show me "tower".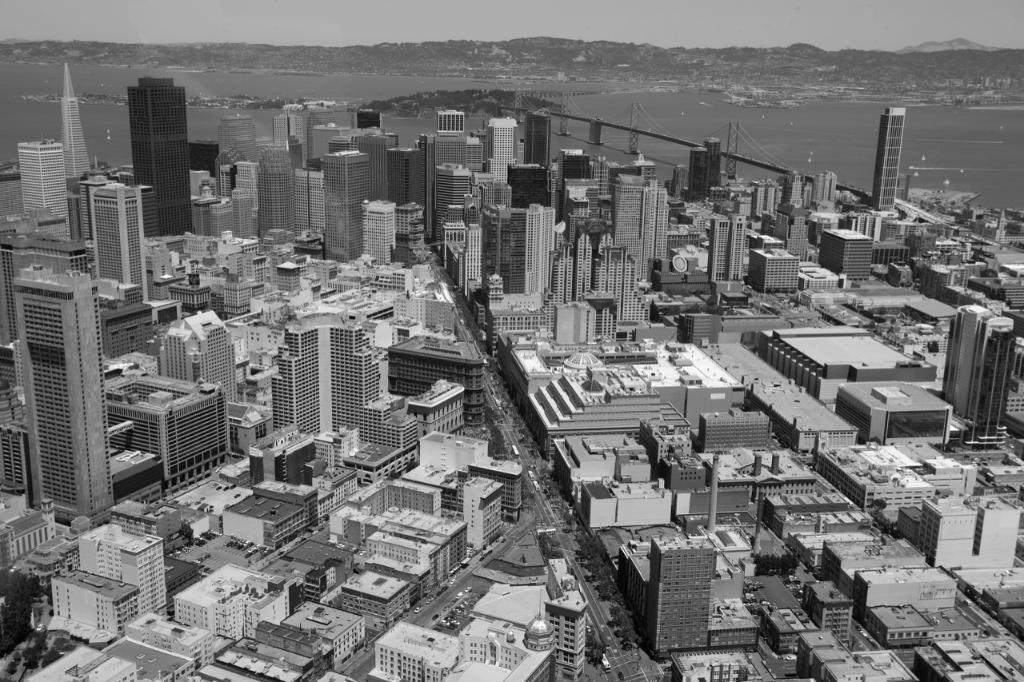
"tower" is here: 384/143/428/209.
